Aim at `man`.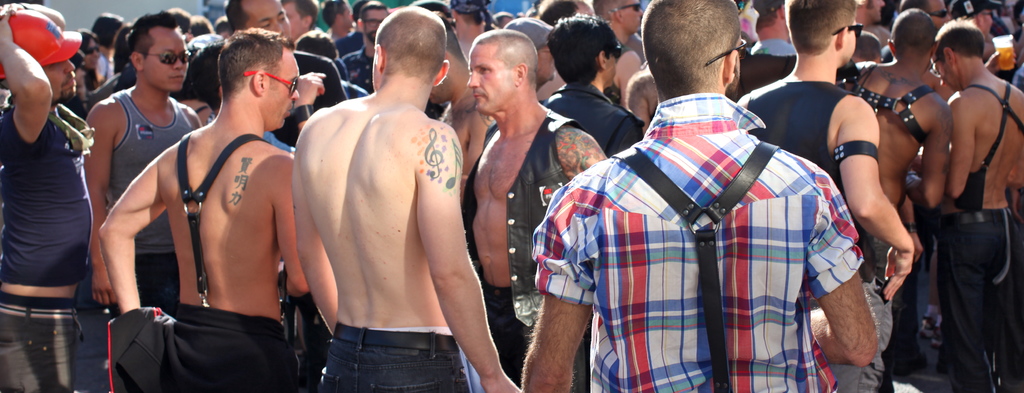
Aimed at box=[897, 0, 952, 29].
